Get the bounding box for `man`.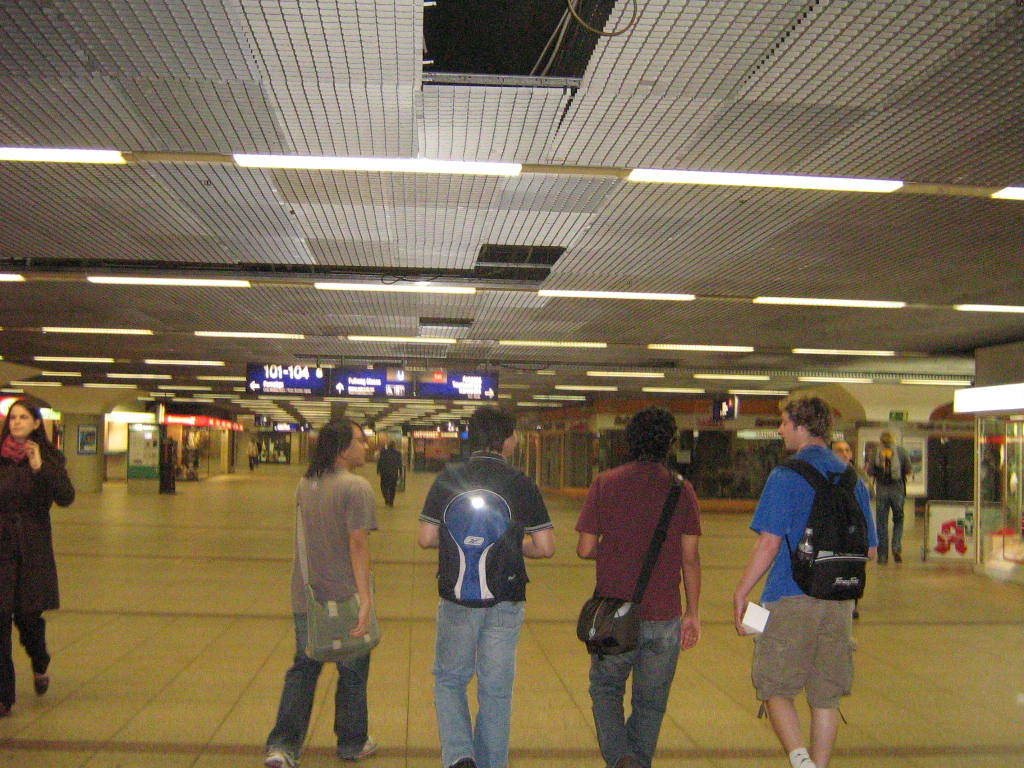
(left=567, top=409, right=719, bottom=760).
